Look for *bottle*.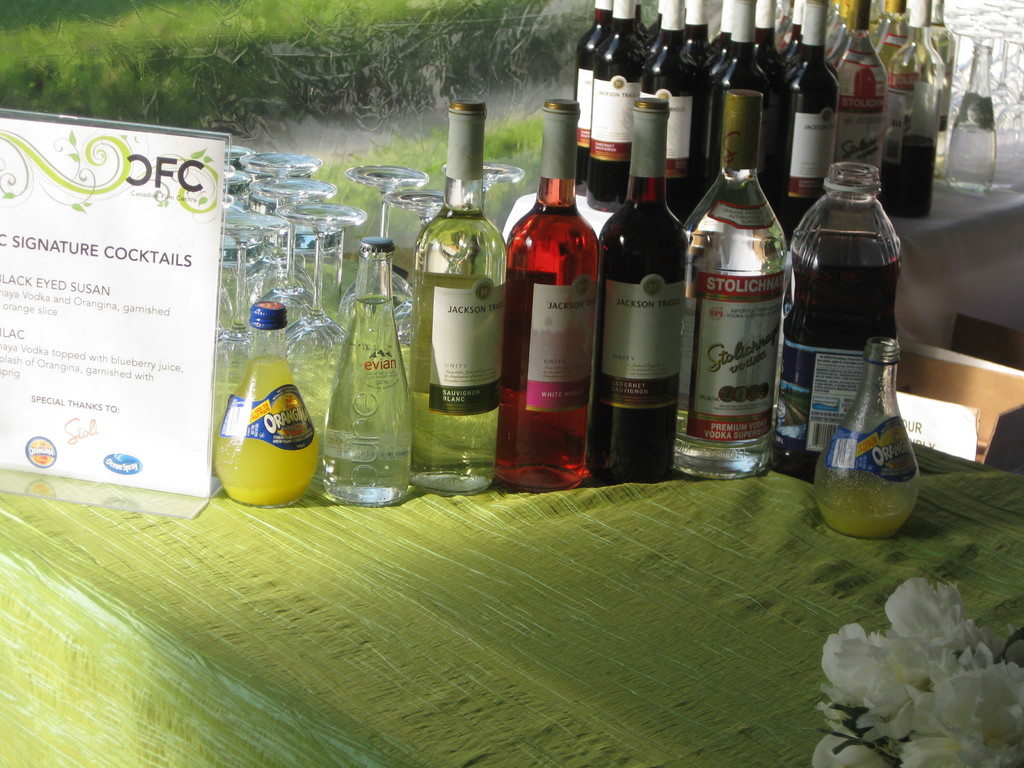
Found: (x1=321, y1=236, x2=412, y2=506).
